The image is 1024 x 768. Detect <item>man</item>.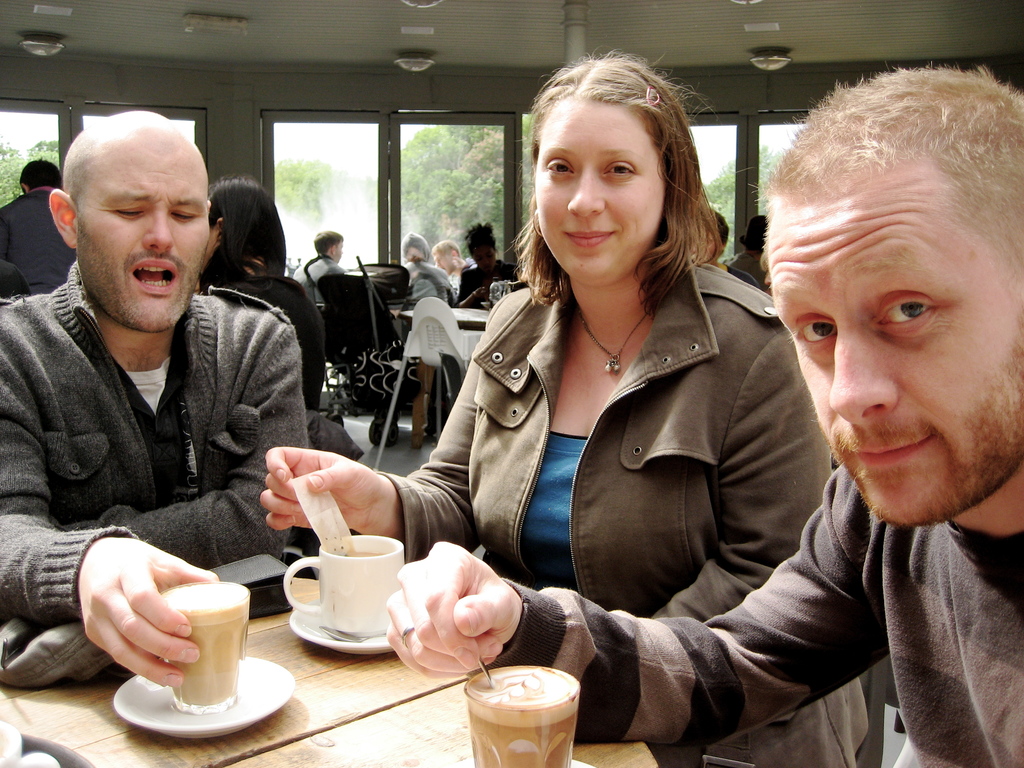
Detection: [left=289, top=230, right=345, bottom=309].
